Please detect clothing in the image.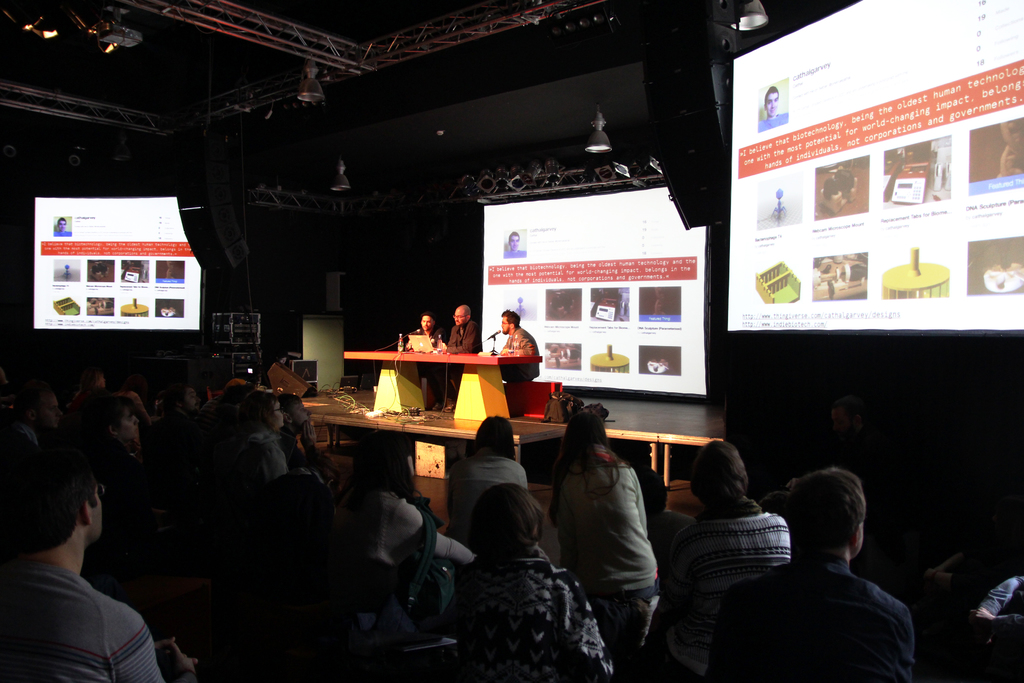
<box>448,541,616,682</box>.
